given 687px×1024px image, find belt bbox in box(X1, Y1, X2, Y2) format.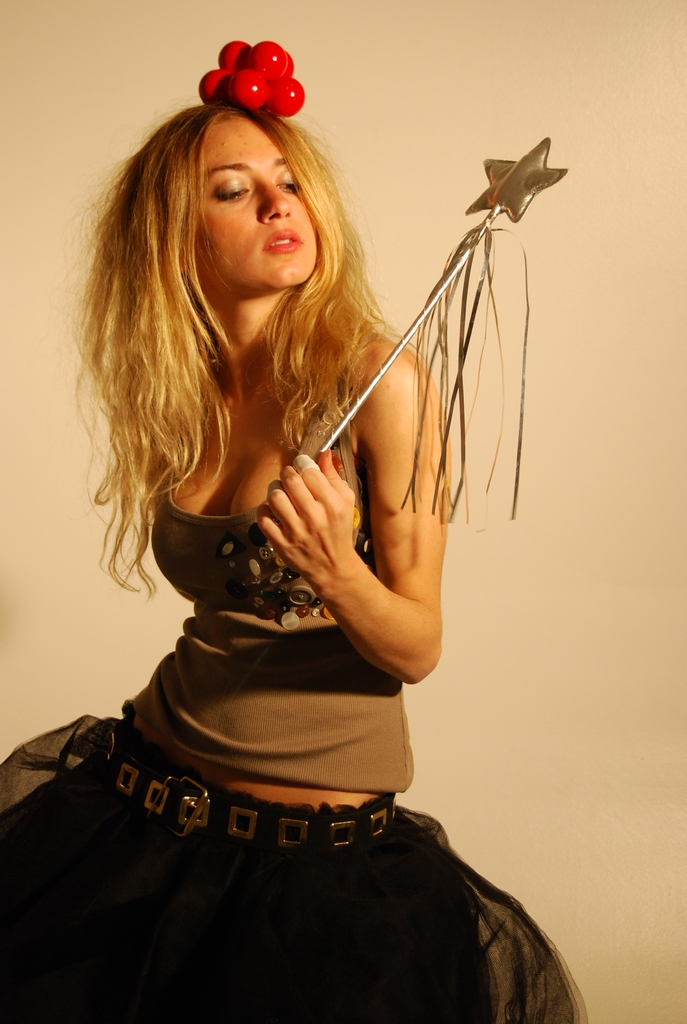
box(60, 716, 399, 860).
